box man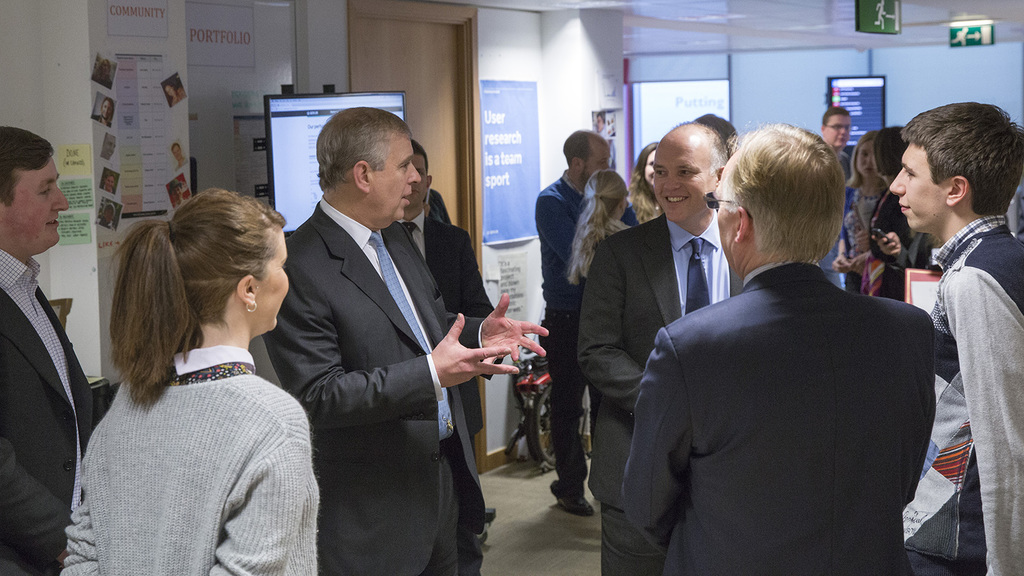
<bbox>534, 125, 645, 513</bbox>
